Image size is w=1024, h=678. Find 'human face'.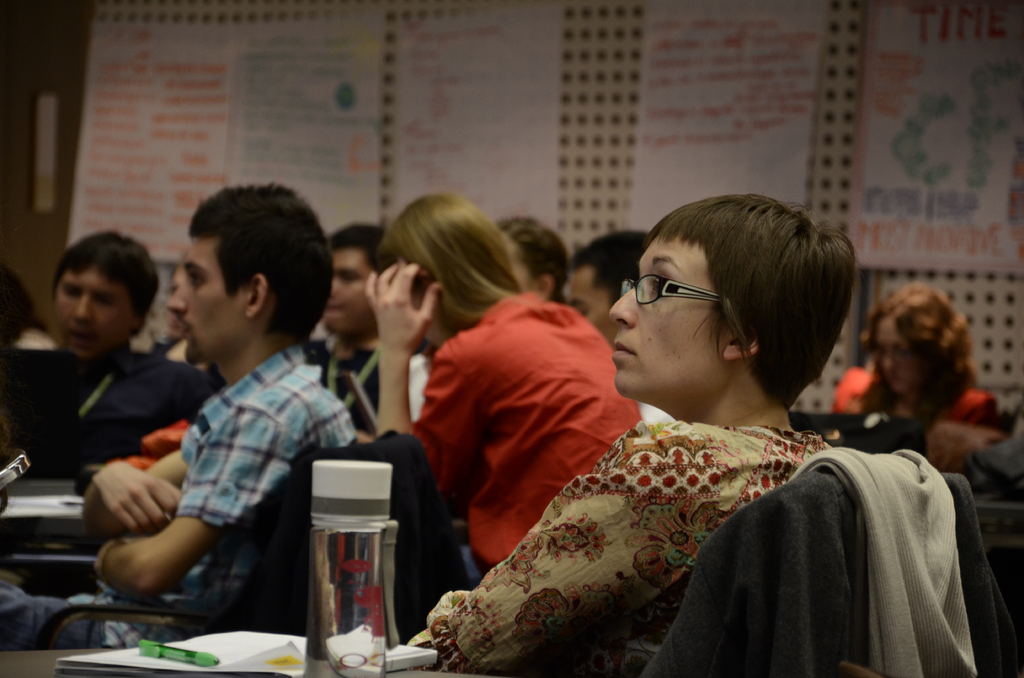
323 247 373 331.
